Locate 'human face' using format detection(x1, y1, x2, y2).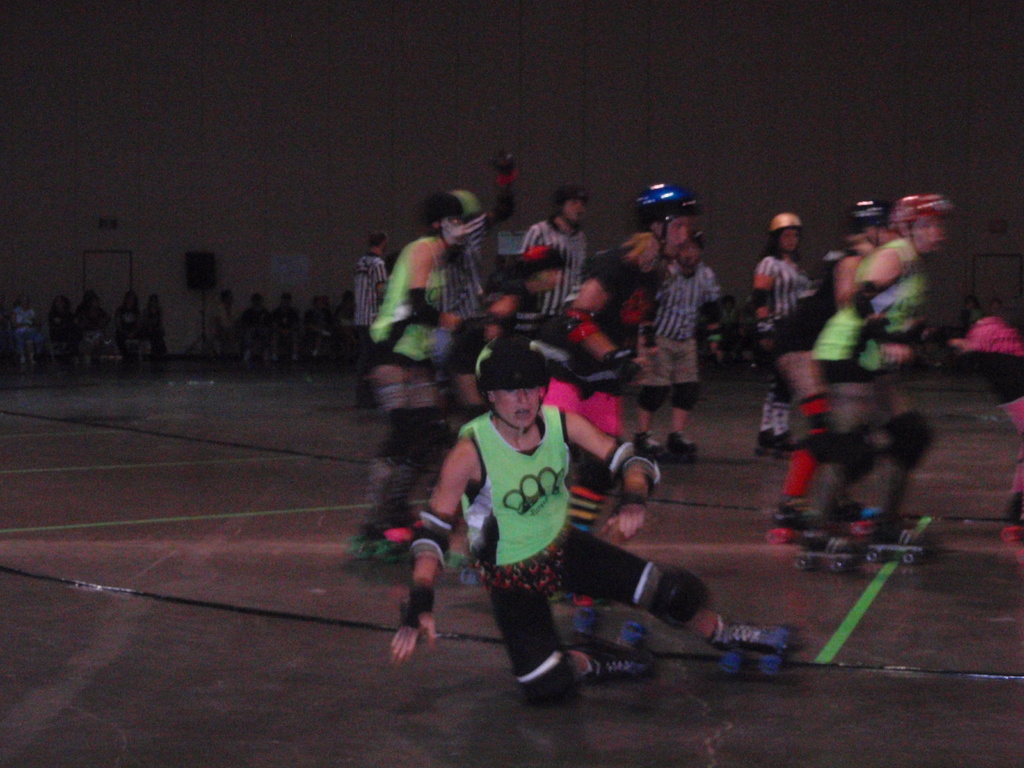
detection(564, 200, 586, 218).
